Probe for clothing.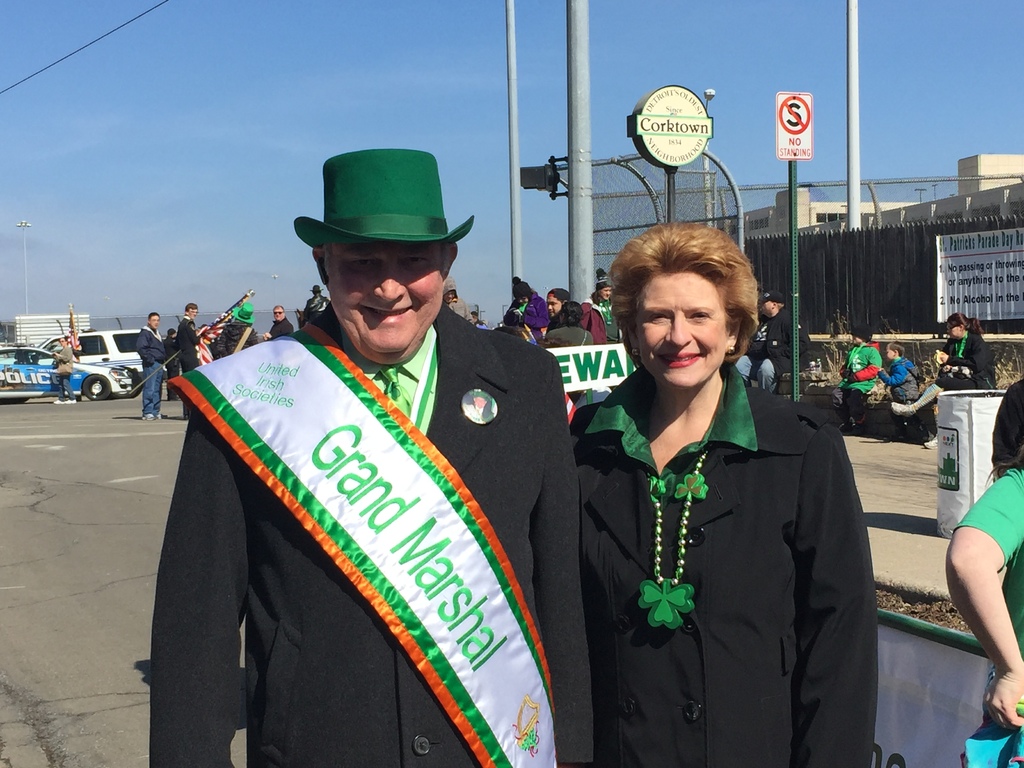
Probe result: x1=953, y1=461, x2=1023, y2=767.
